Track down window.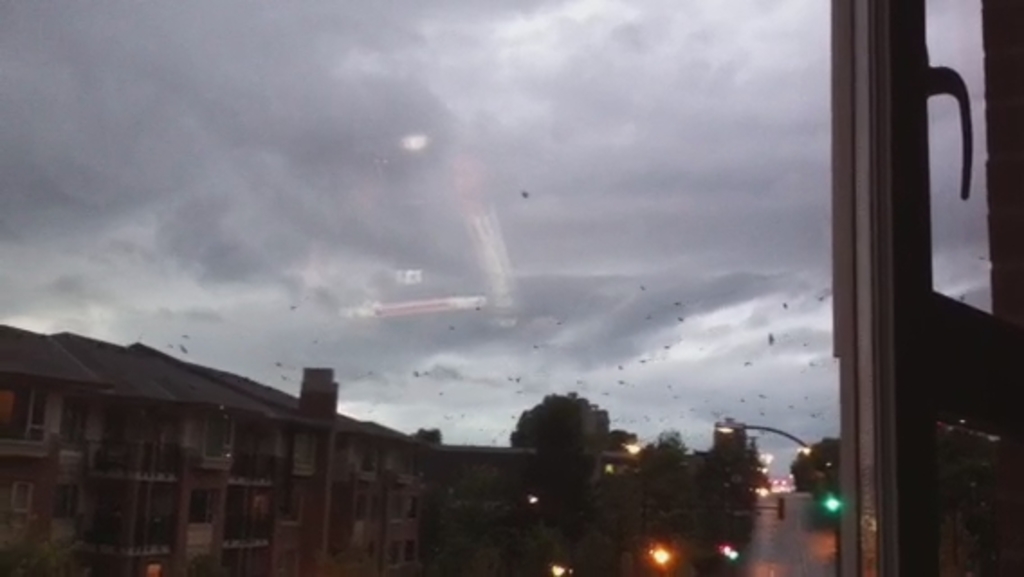
Tracked to locate(193, 485, 213, 525).
